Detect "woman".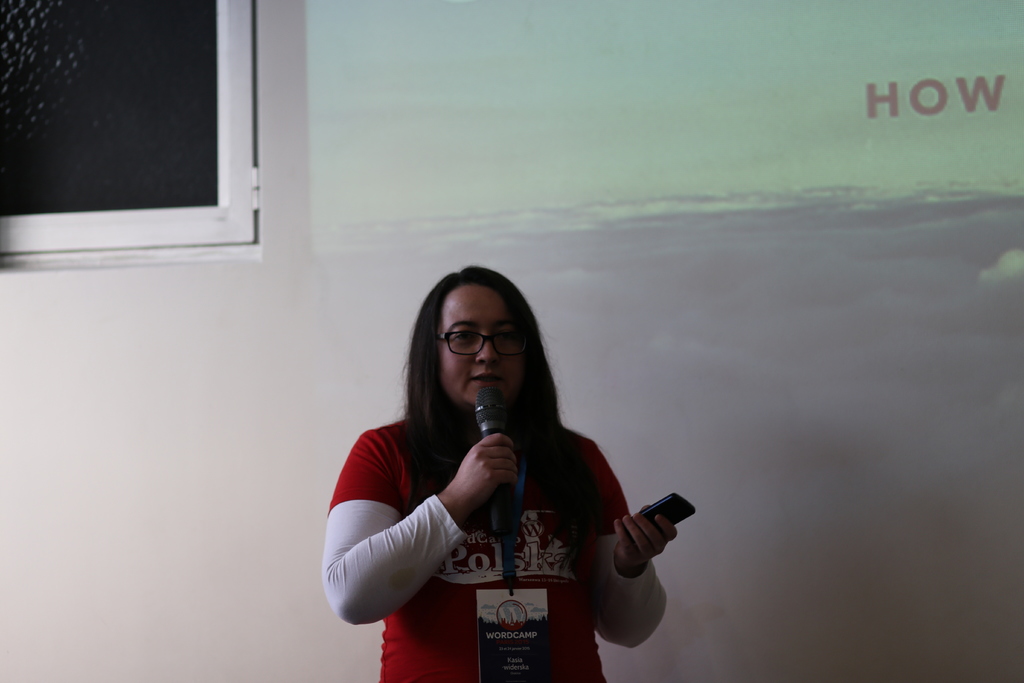
Detected at detection(319, 256, 660, 682).
